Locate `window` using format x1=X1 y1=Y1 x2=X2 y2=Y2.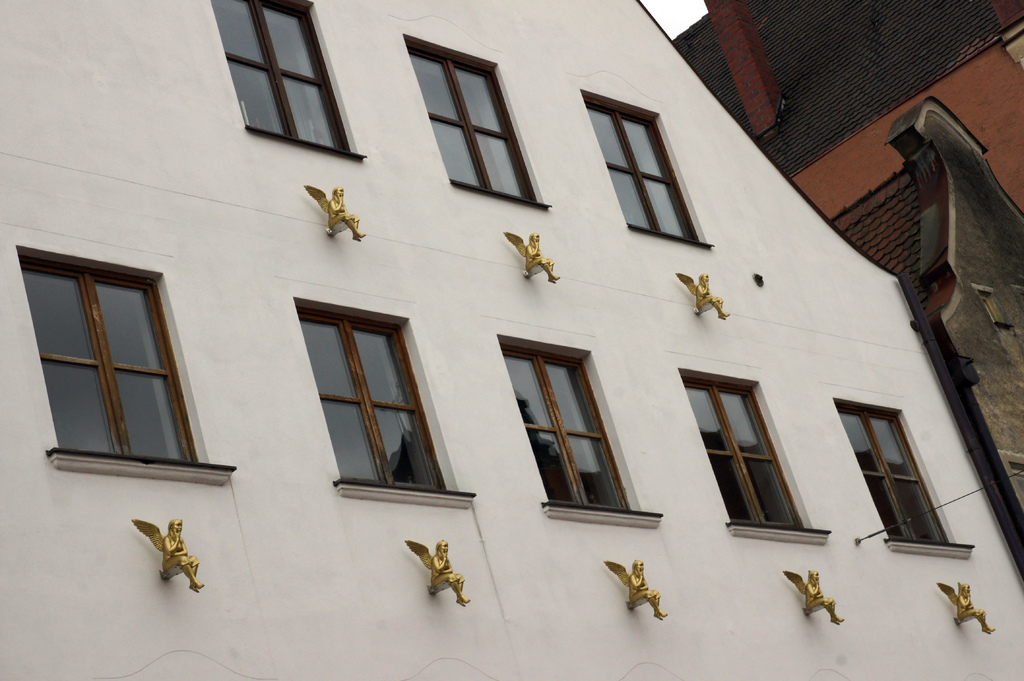
x1=676 y1=369 x2=830 y2=536.
